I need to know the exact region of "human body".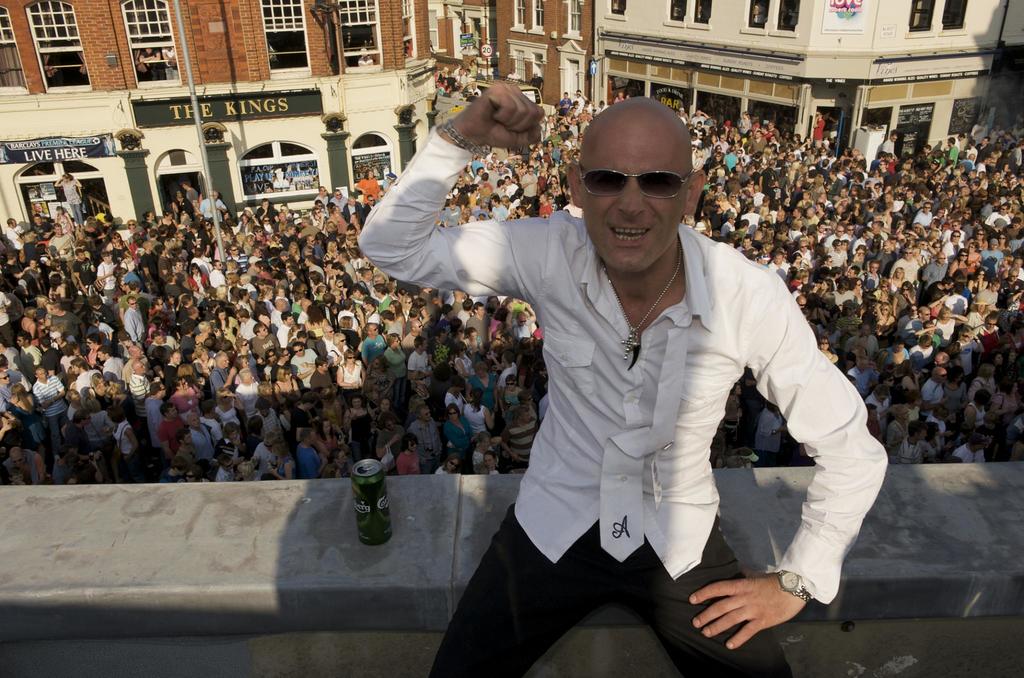
Region: rect(811, 111, 823, 145).
